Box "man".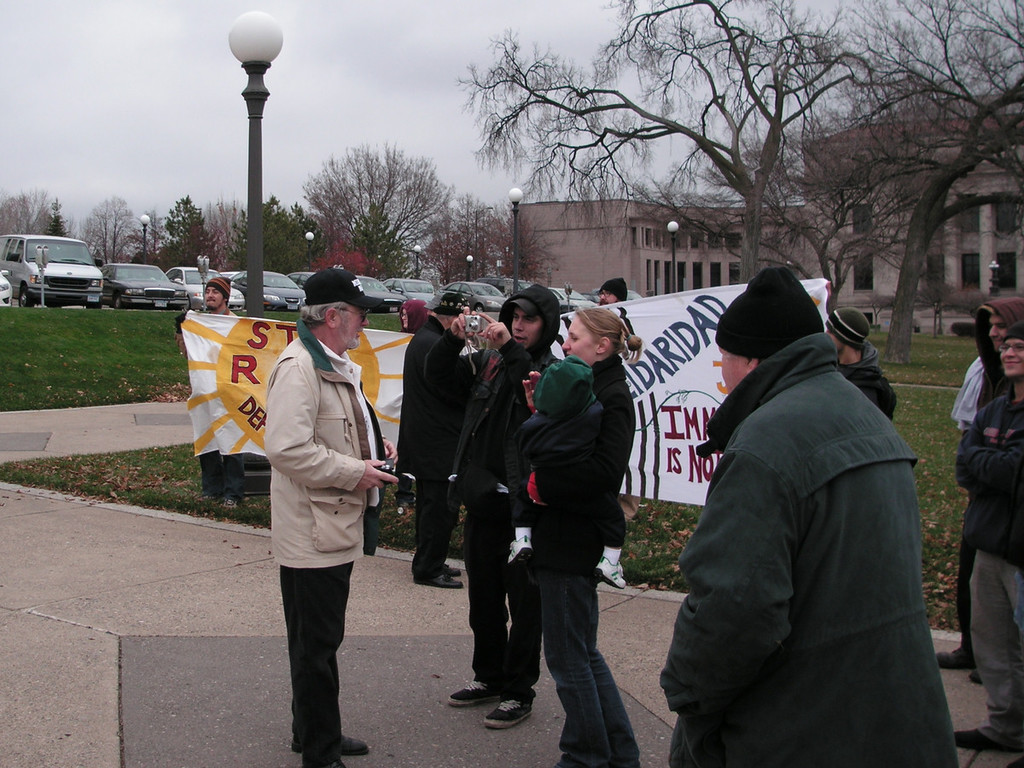
[934, 298, 1023, 683].
